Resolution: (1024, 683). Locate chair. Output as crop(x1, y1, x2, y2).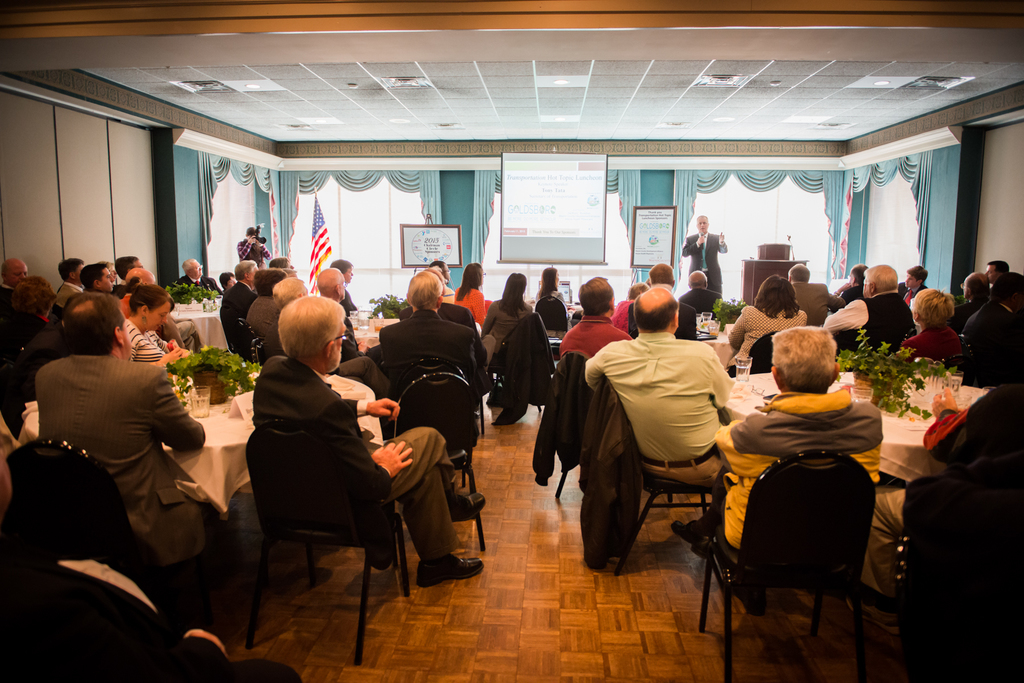
crop(384, 346, 476, 433).
